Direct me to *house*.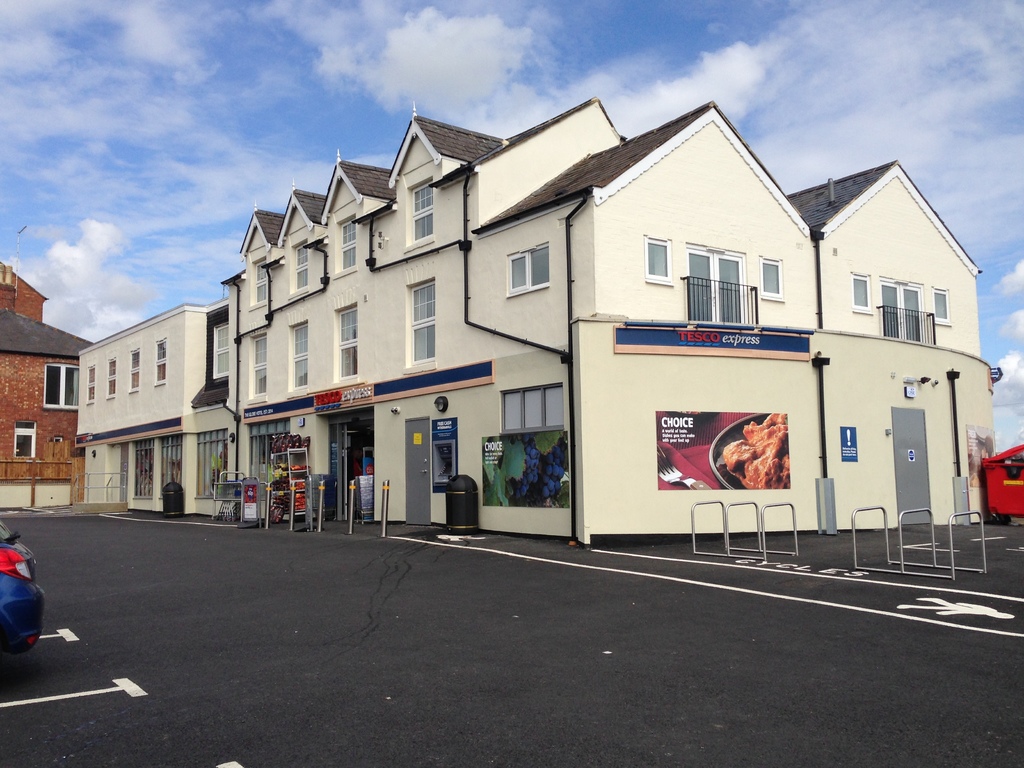
Direction: left=0, top=271, right=98, bottom=526.
